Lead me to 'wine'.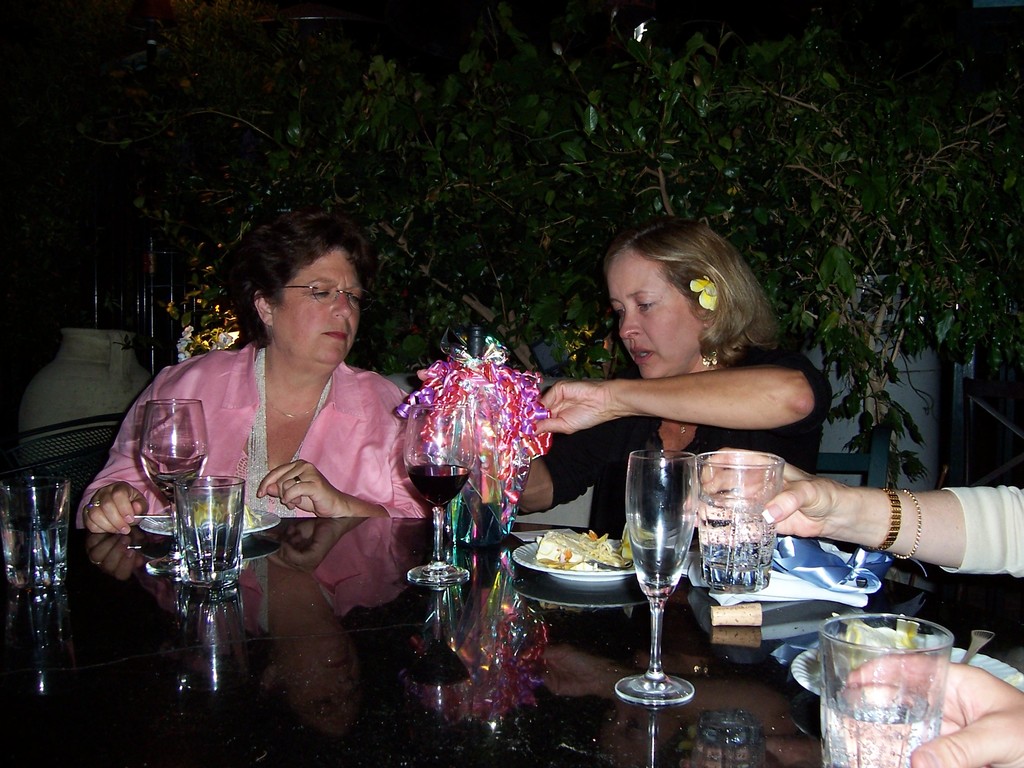
Lead to 410 463 468 511.
